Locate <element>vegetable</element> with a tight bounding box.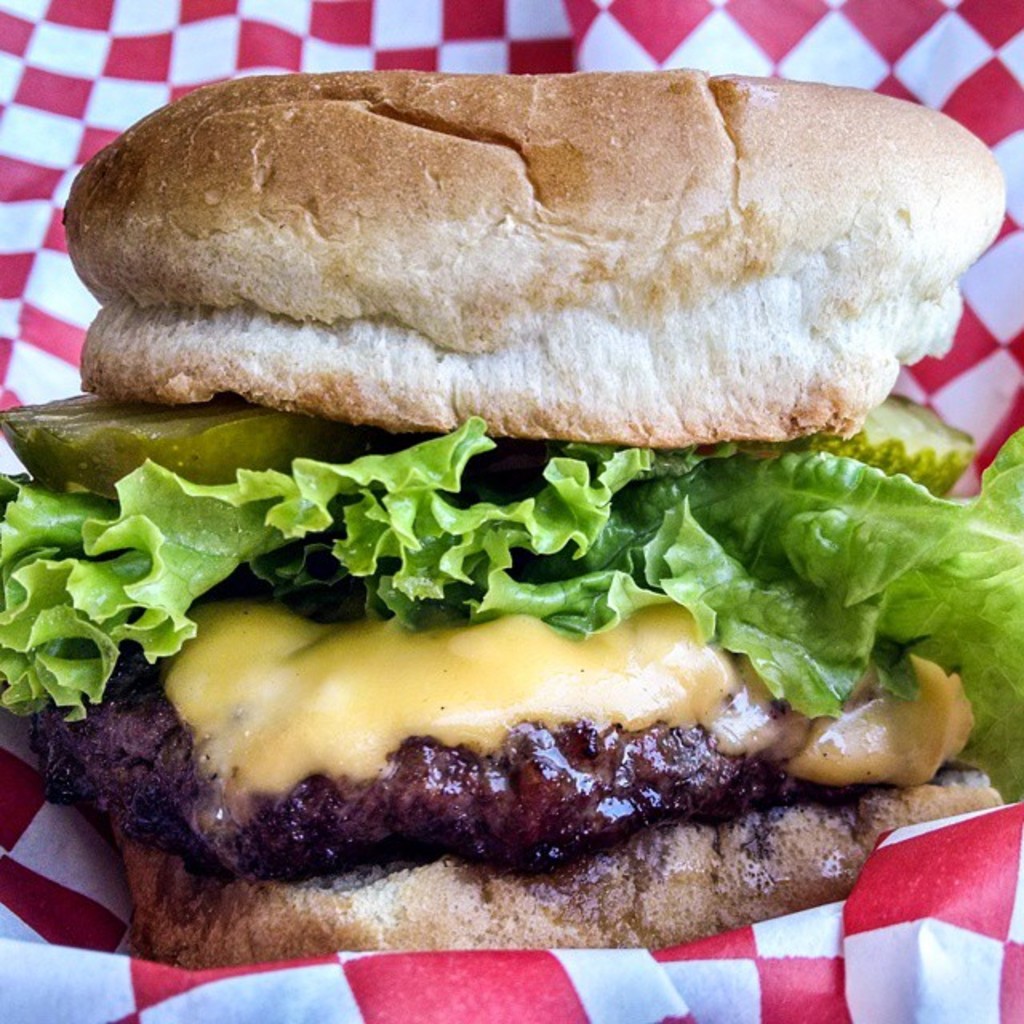
0, 416, 1022, 805.
